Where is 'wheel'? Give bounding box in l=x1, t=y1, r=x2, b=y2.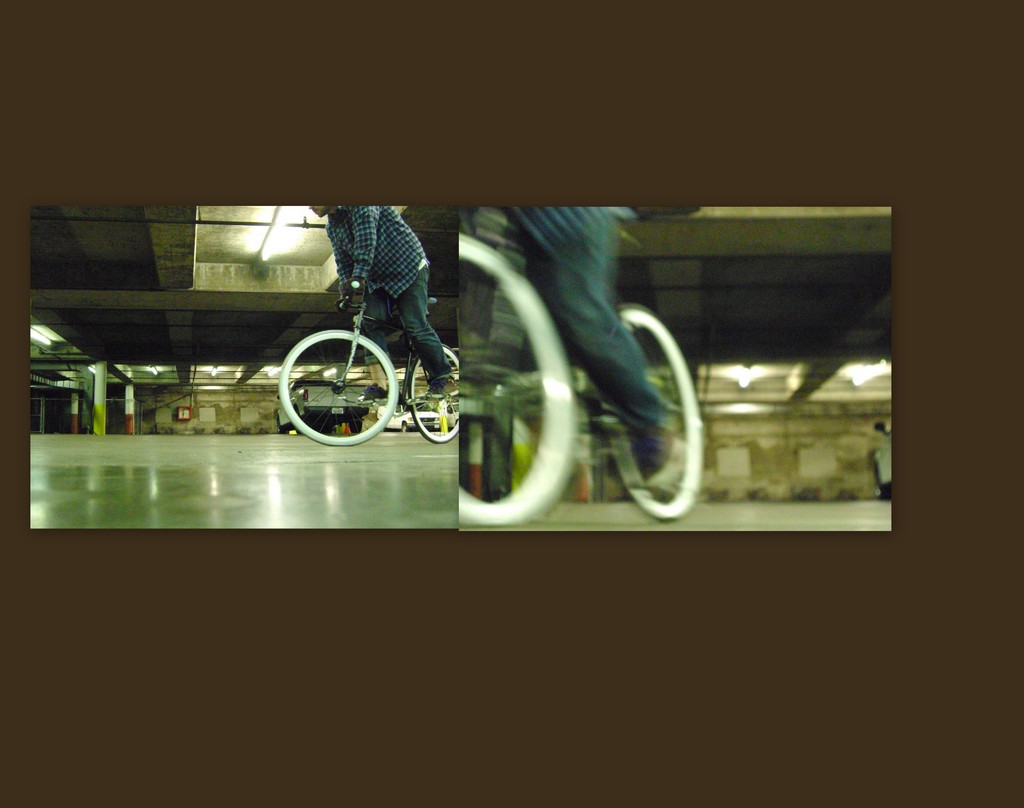
l=604, t=302, r=702, b=529.
